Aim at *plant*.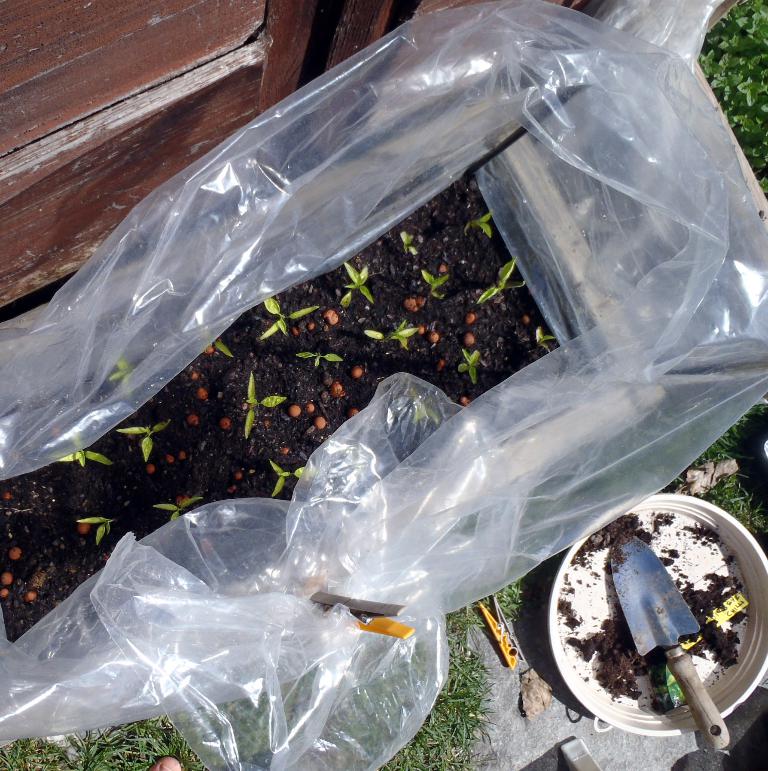
Aimed at crop(266, 465, 323, 496).
